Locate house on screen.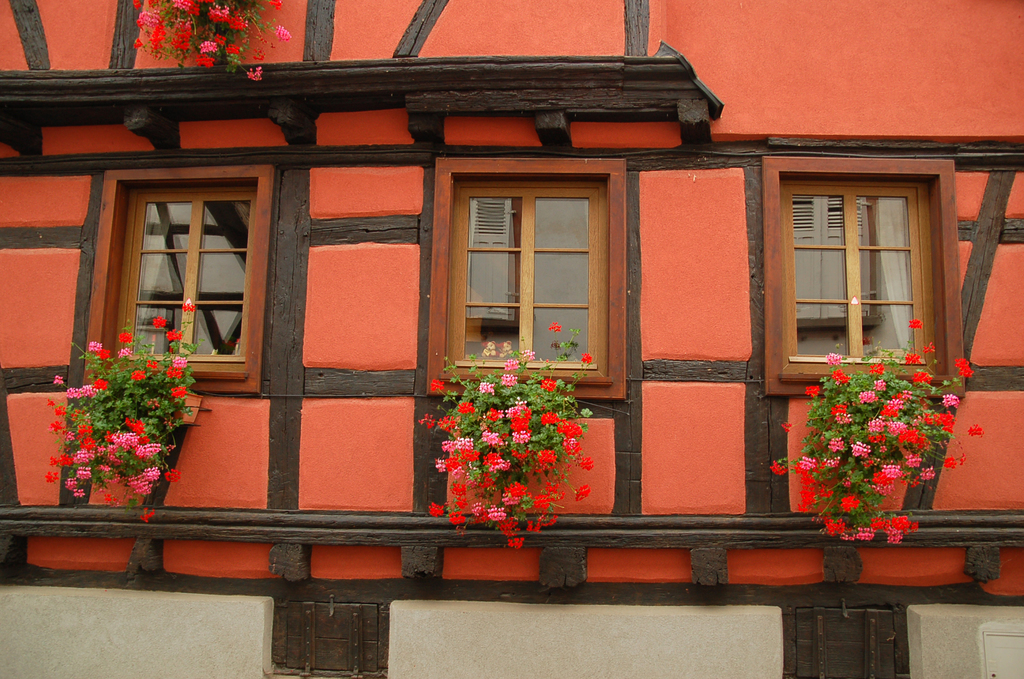
On screen at {"x1": 0, "y1": 0, "x2": 1023, "y2": 678}.
